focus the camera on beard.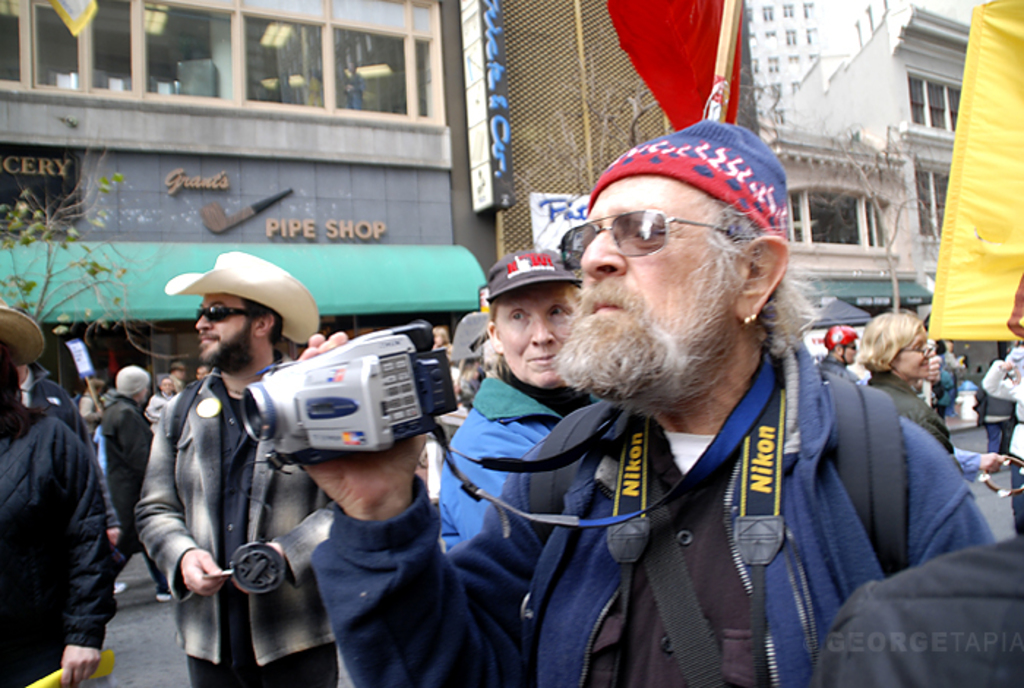
Focus region: {"x1": 195, "y1": 328, "x2": 253, "y2": 373}.
